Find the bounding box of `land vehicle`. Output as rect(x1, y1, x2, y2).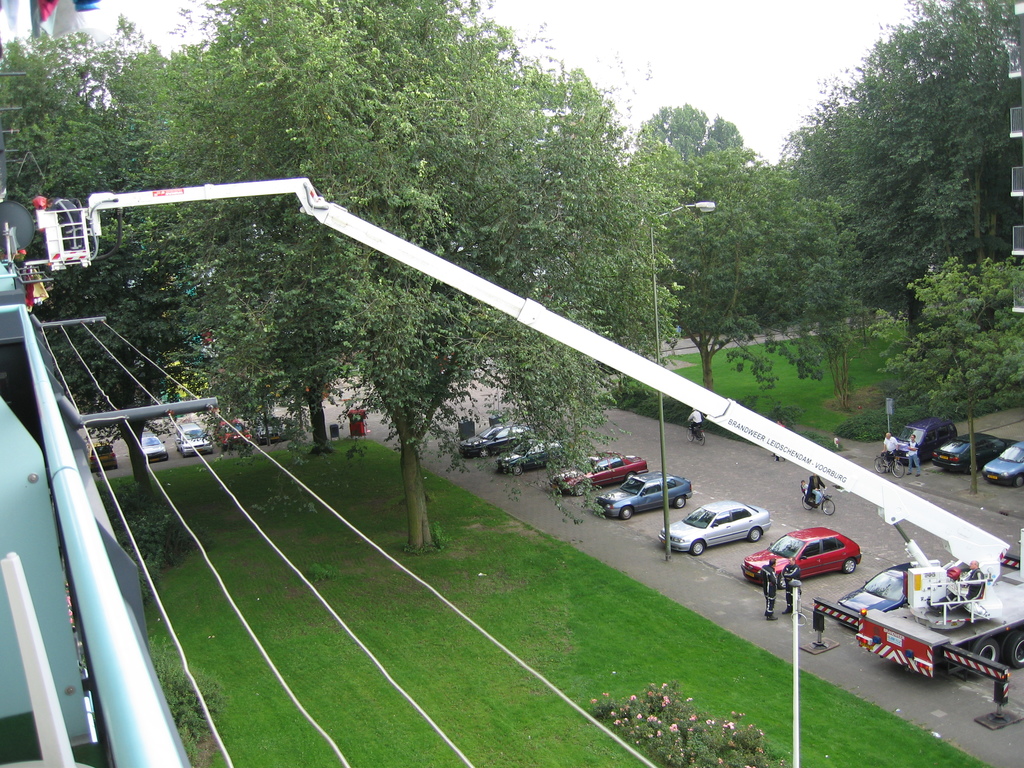
rect(172, 418, 210, 455).
